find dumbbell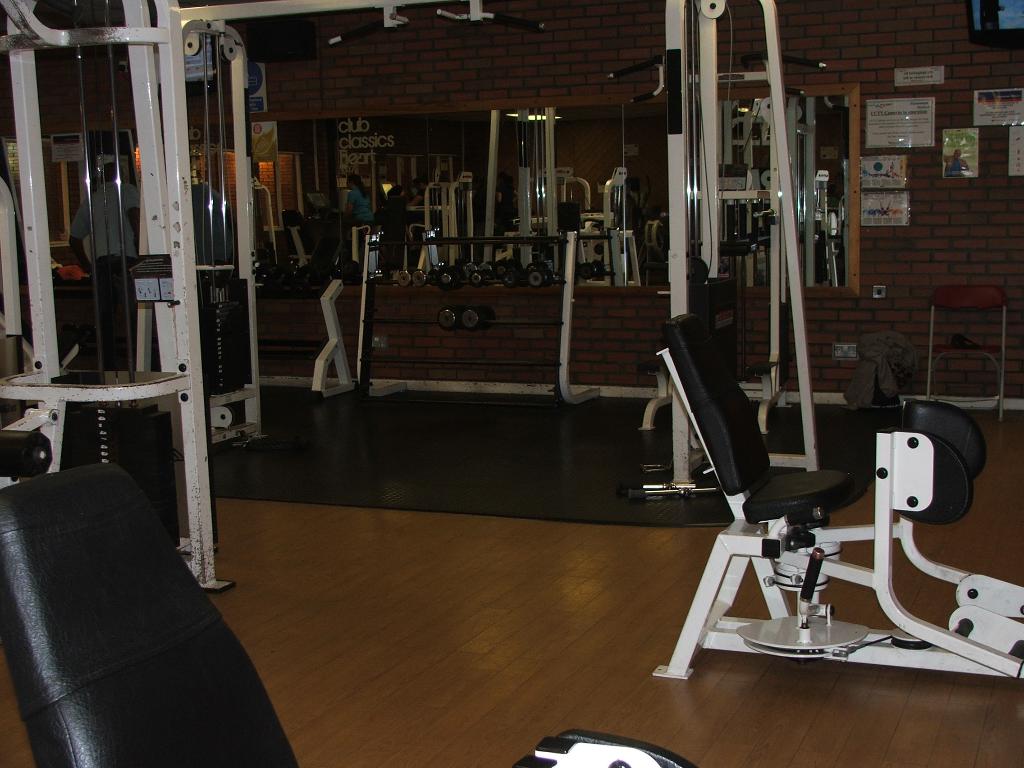
bbox(504, 267, 526, 288)
